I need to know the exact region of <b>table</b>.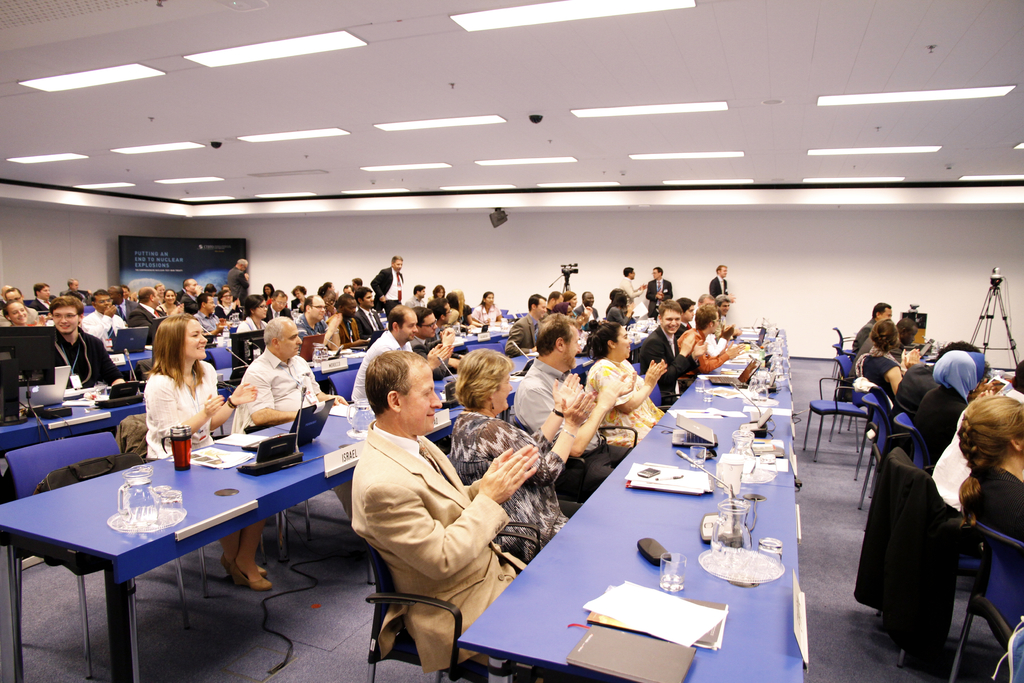
Region: <box>460,327,806,682</box>.
